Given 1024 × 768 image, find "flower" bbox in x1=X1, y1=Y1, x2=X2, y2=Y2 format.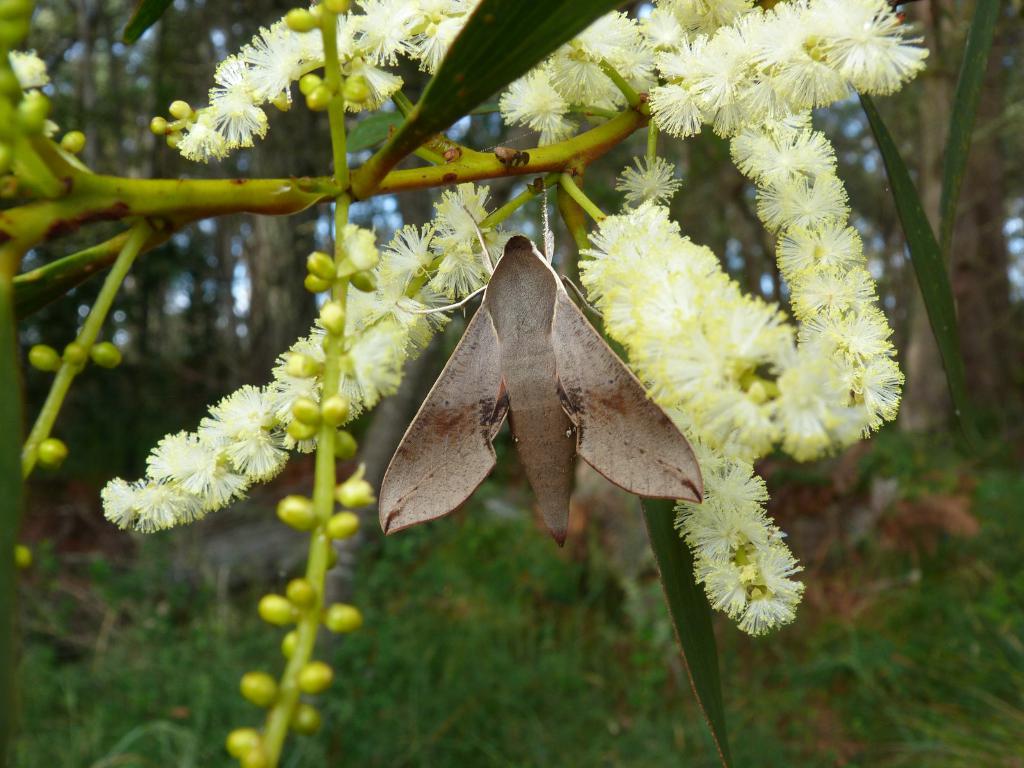
x1=13, y1=45, x2=46, y2=86.
